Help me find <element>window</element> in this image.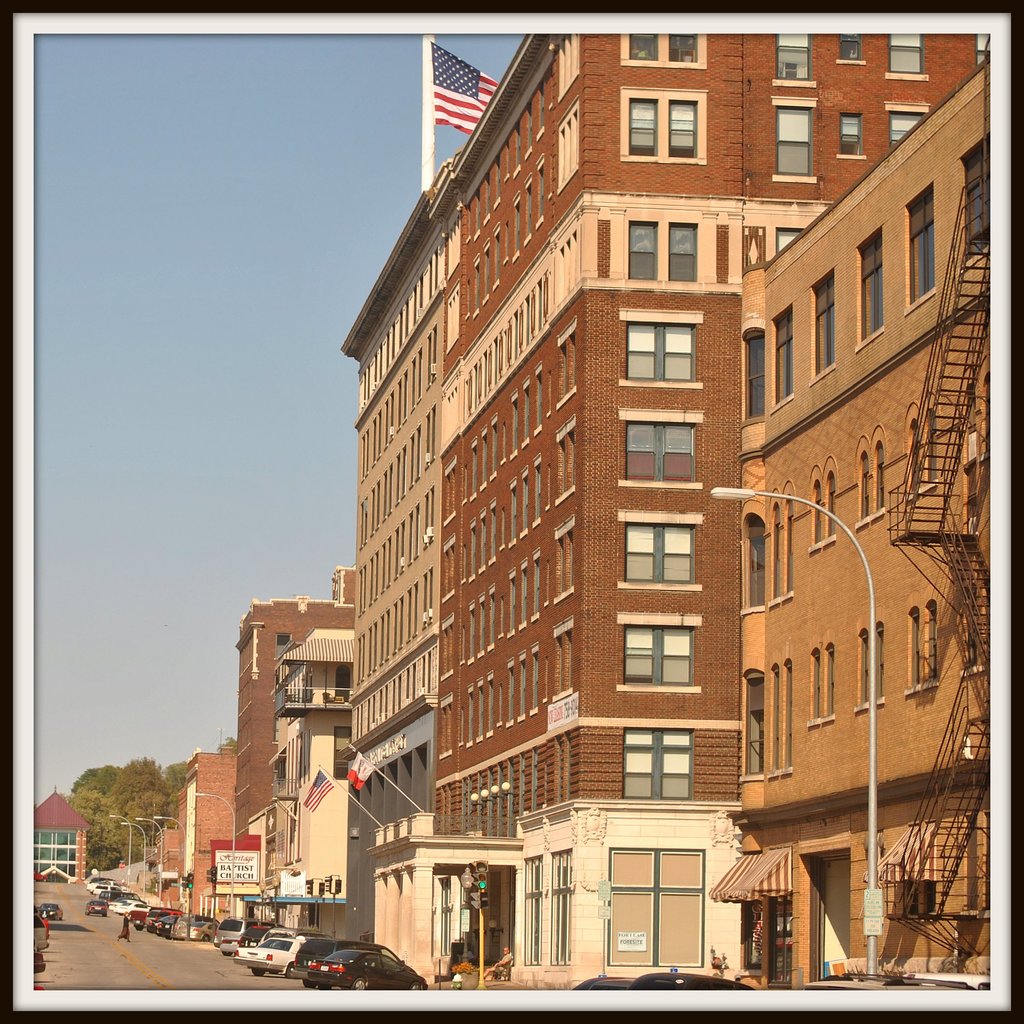
Found it: pyautogui.locateOnScreen(776, 31, 810, 81).
